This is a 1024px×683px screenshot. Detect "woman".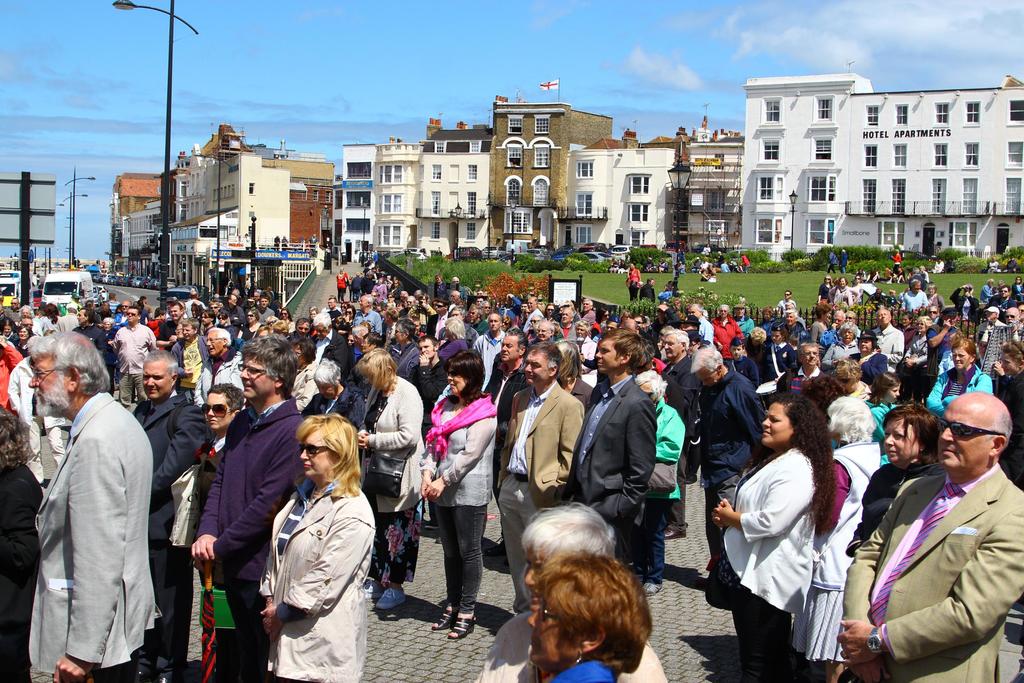
<region>844, 404, 945, 557</region>.
